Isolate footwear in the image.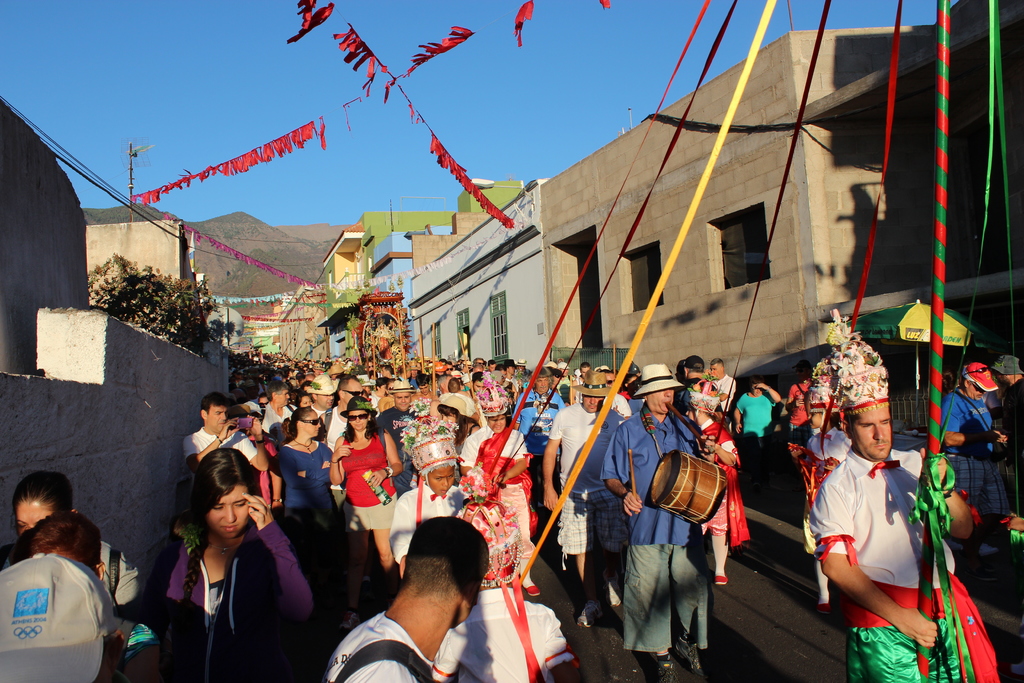
Isolated region: region(710, 571, 724, 582).
